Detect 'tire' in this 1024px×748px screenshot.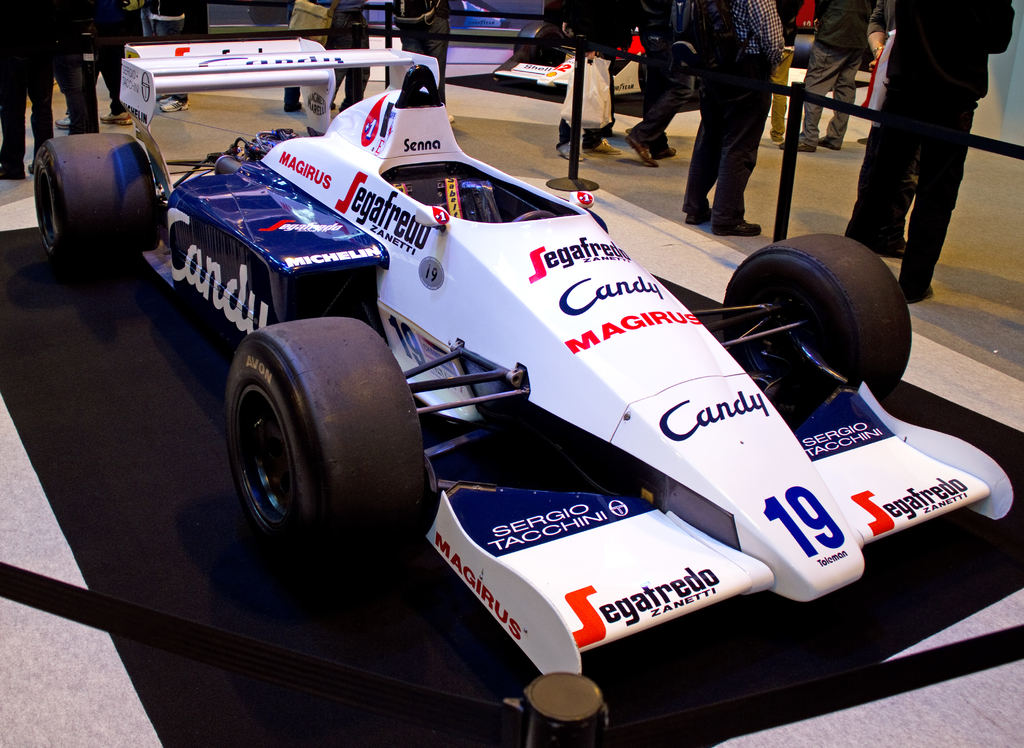
Detection: x1=722 y1=234 x2=912 y2=427.
